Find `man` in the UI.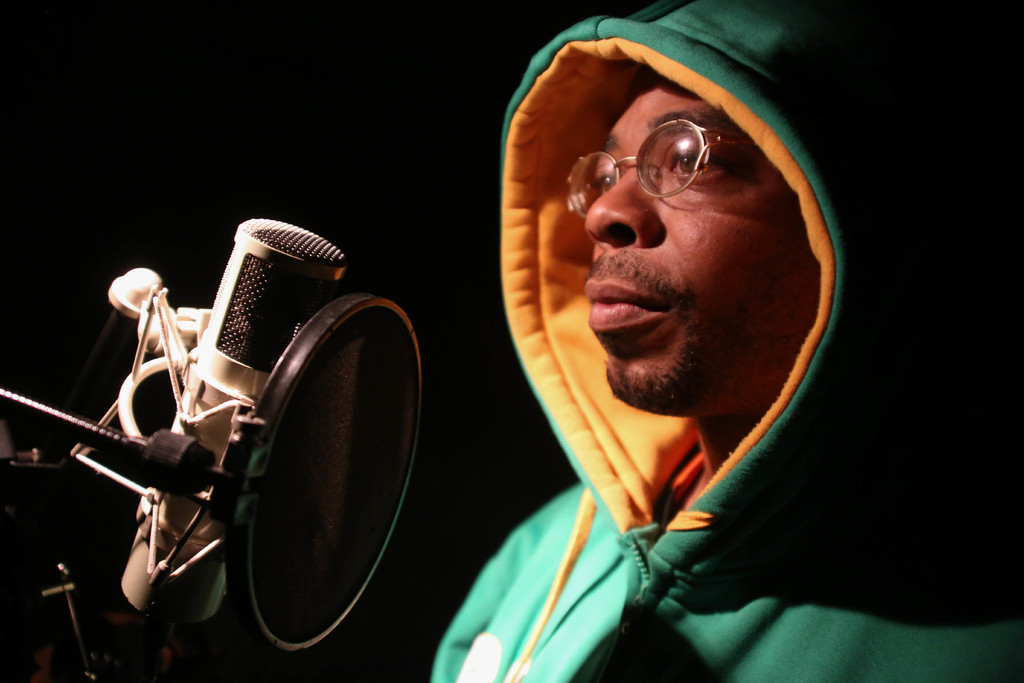
UI element at 435, 0, 952, 654.
